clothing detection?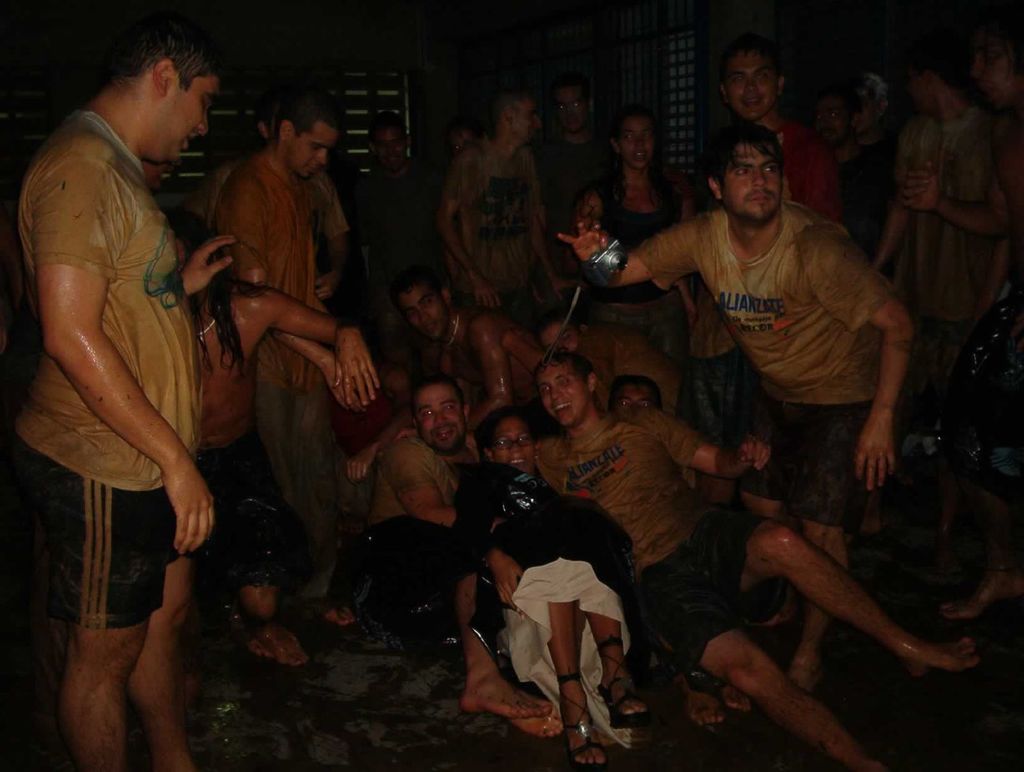
612:144:916:544
